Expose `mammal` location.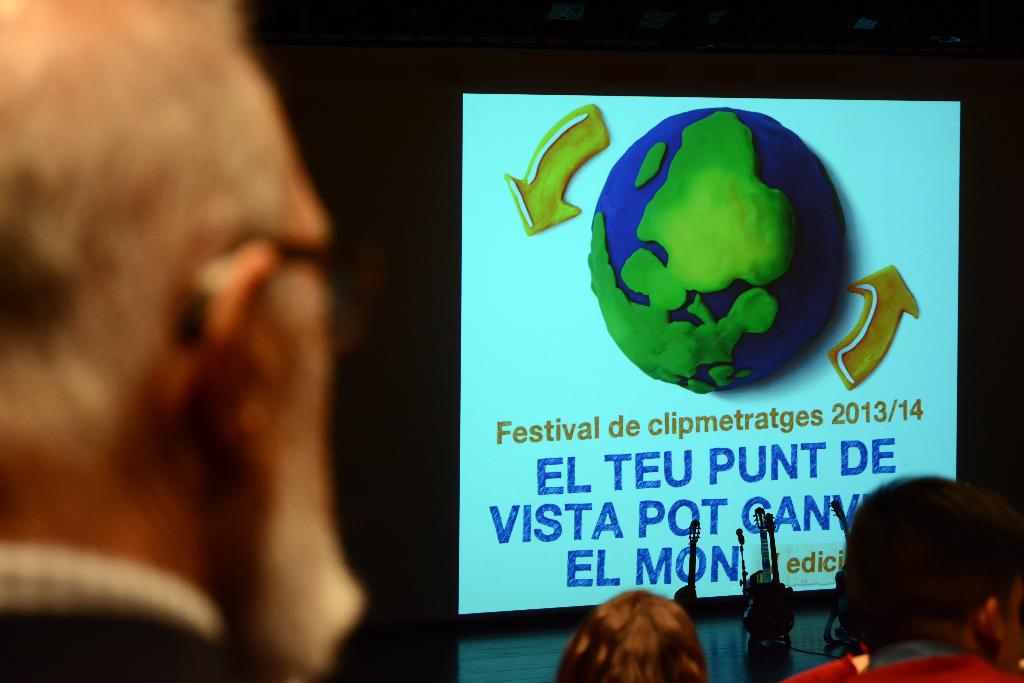
Exposed at [x1=0, y1=11, x2=372, y2=682].
